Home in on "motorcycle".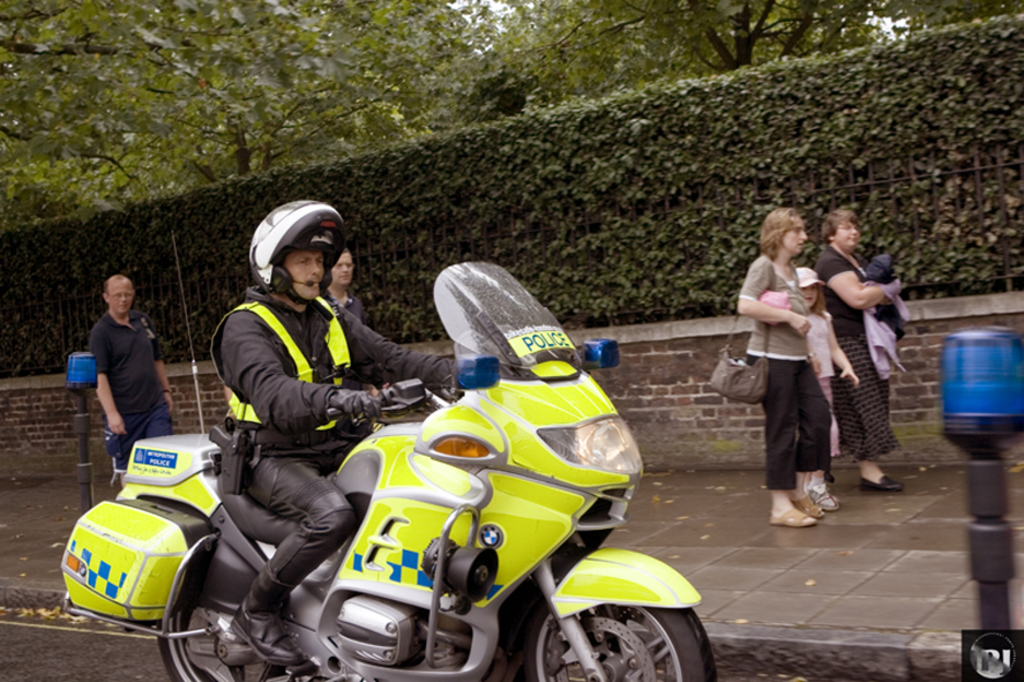
Homed in at box=[54, 310, 726, 679].
